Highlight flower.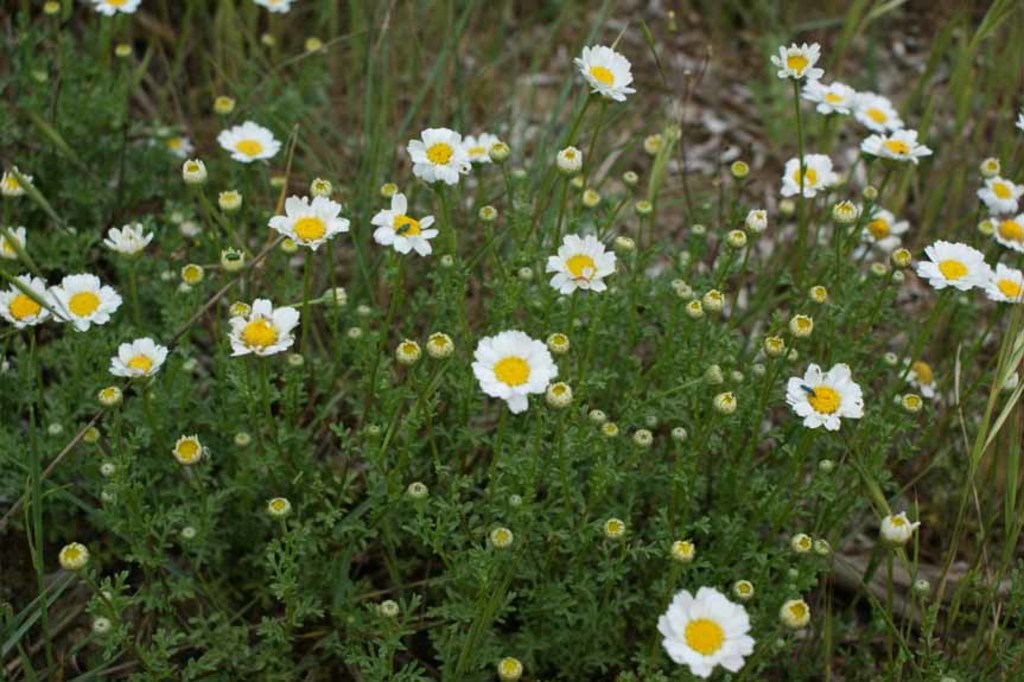
Highlighted region: {"left": 552, "top": 142, "right": 590, "bottom": 174}.
